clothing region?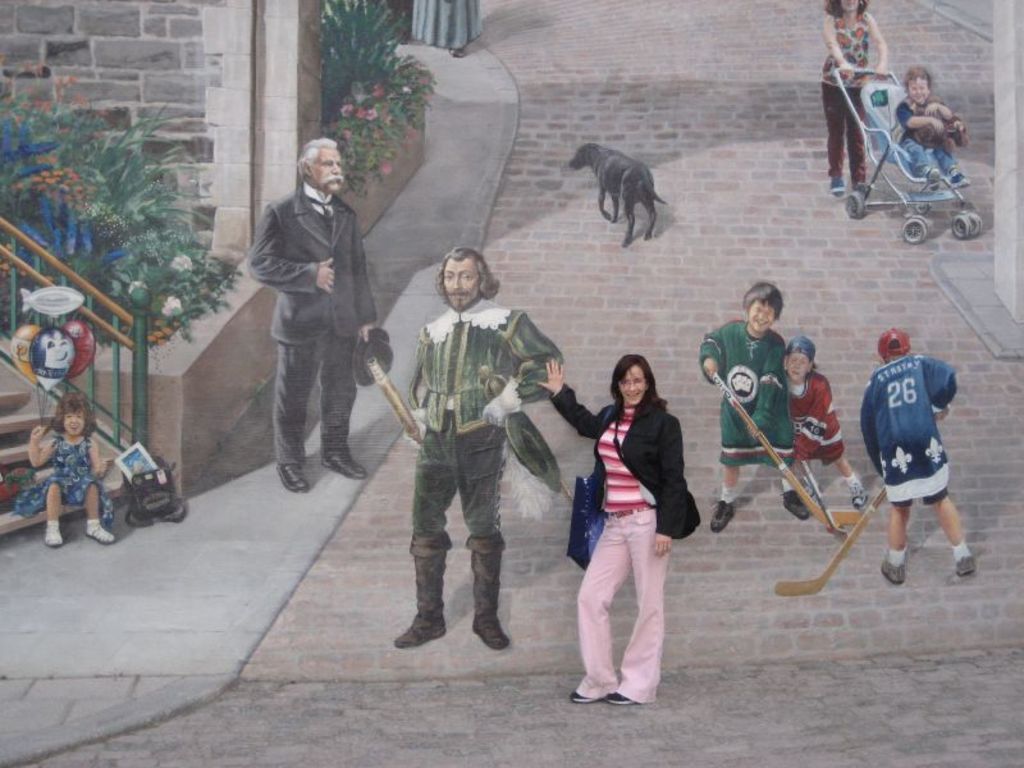
box(785, 367, 847, 461)
